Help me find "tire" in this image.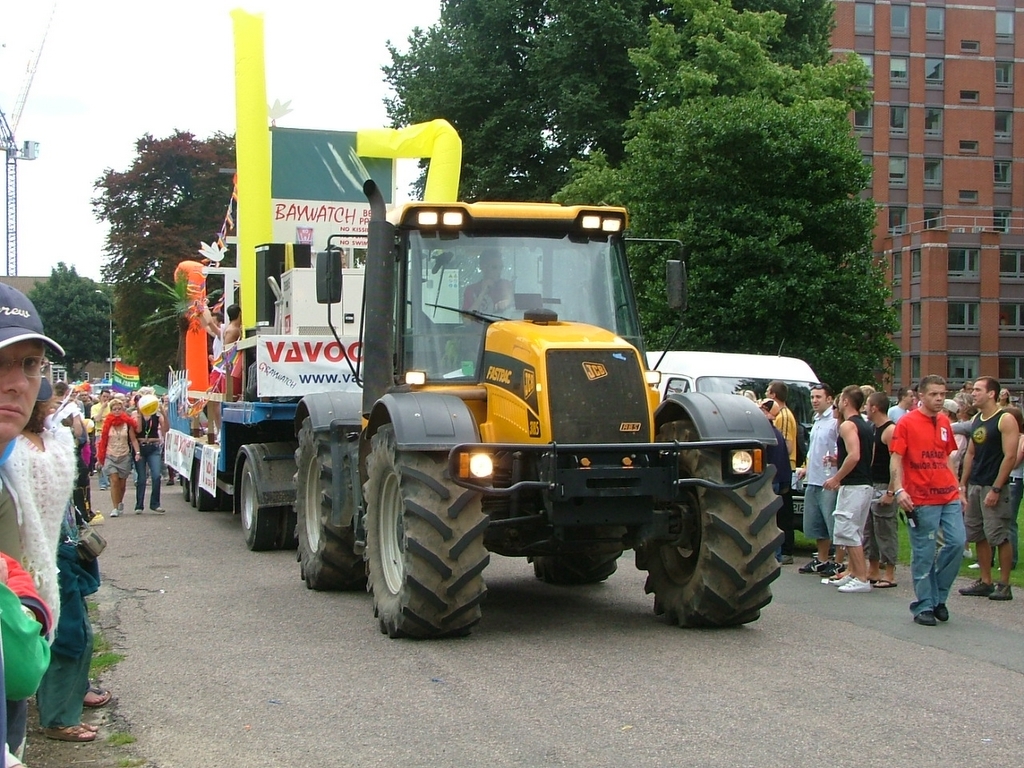
Found it: bbox=(189, 465, 200, 503).
